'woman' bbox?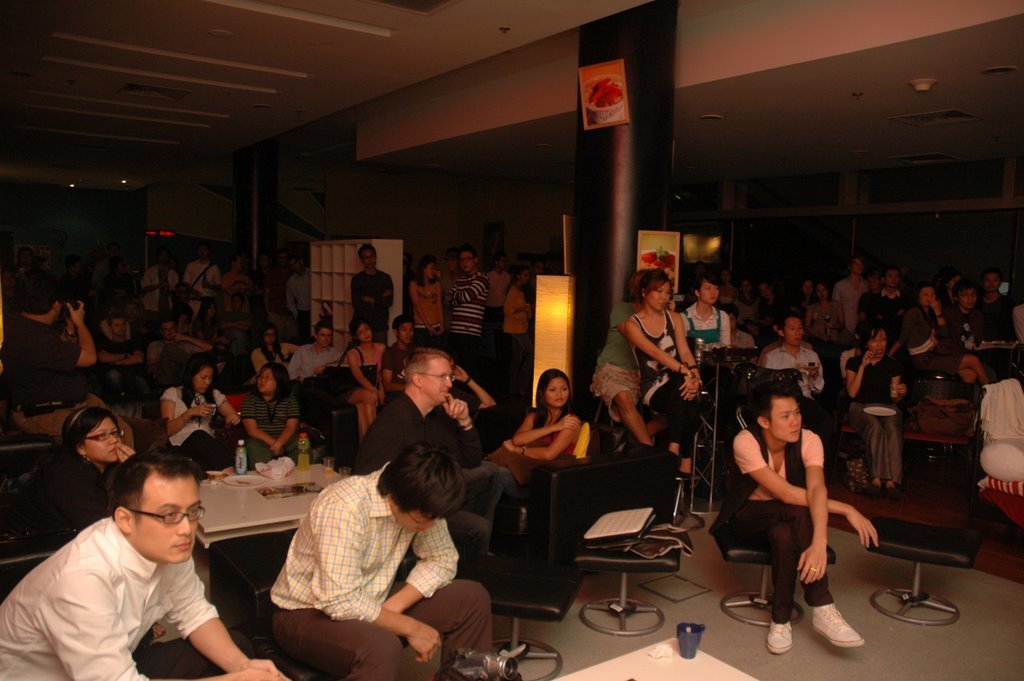
848,321,906,496
